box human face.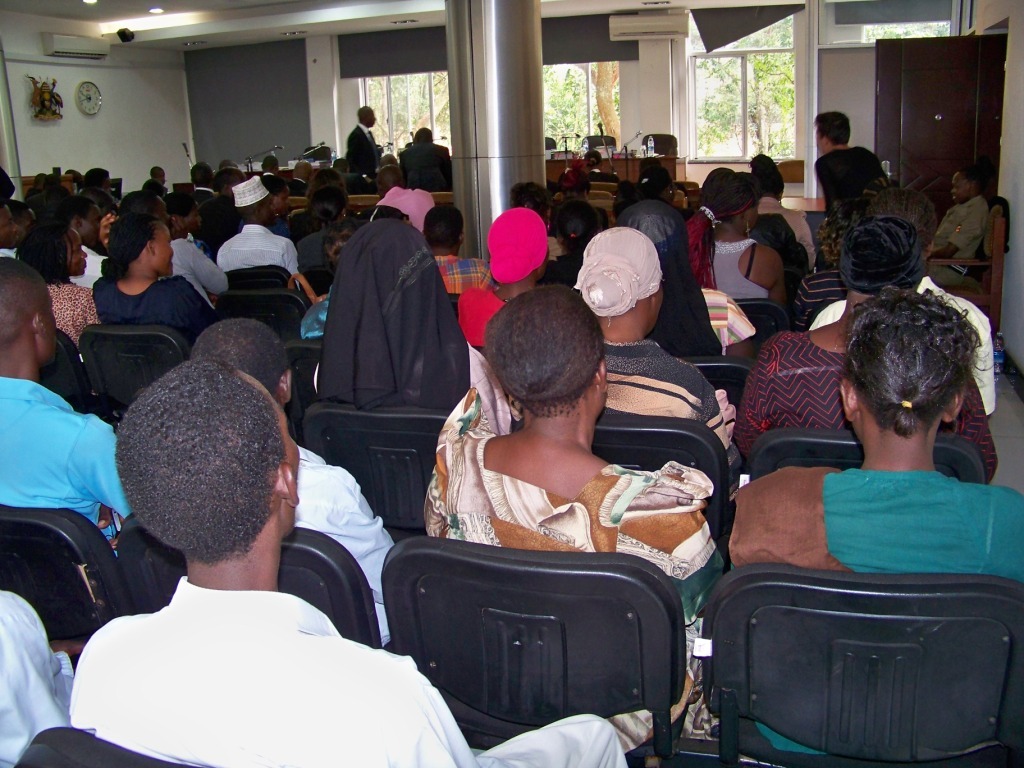
select_region(950, 175, 969, 204).
